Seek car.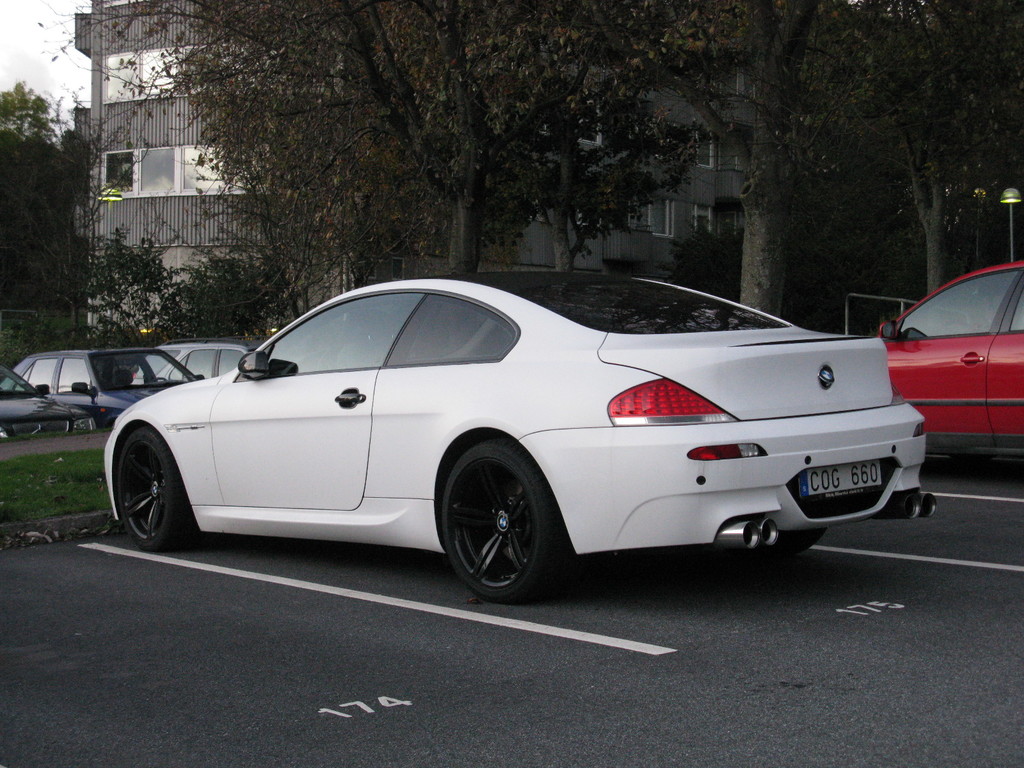
BBox(0, 362, 103, 443).
